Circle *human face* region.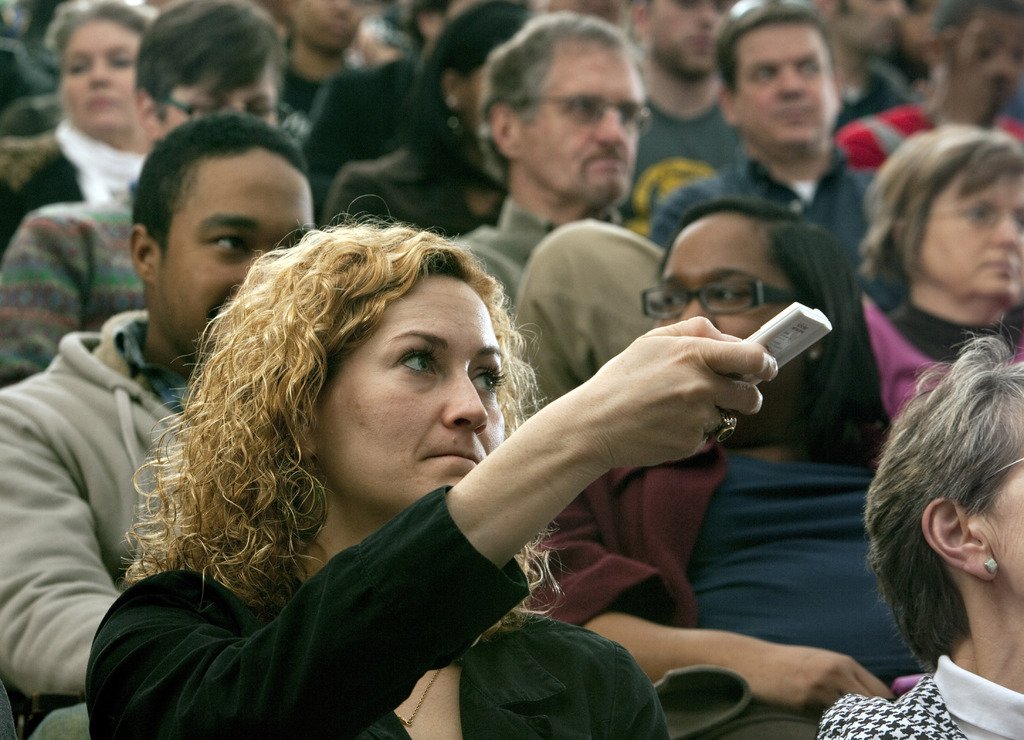
Region: (830, 0, 913, 59).
